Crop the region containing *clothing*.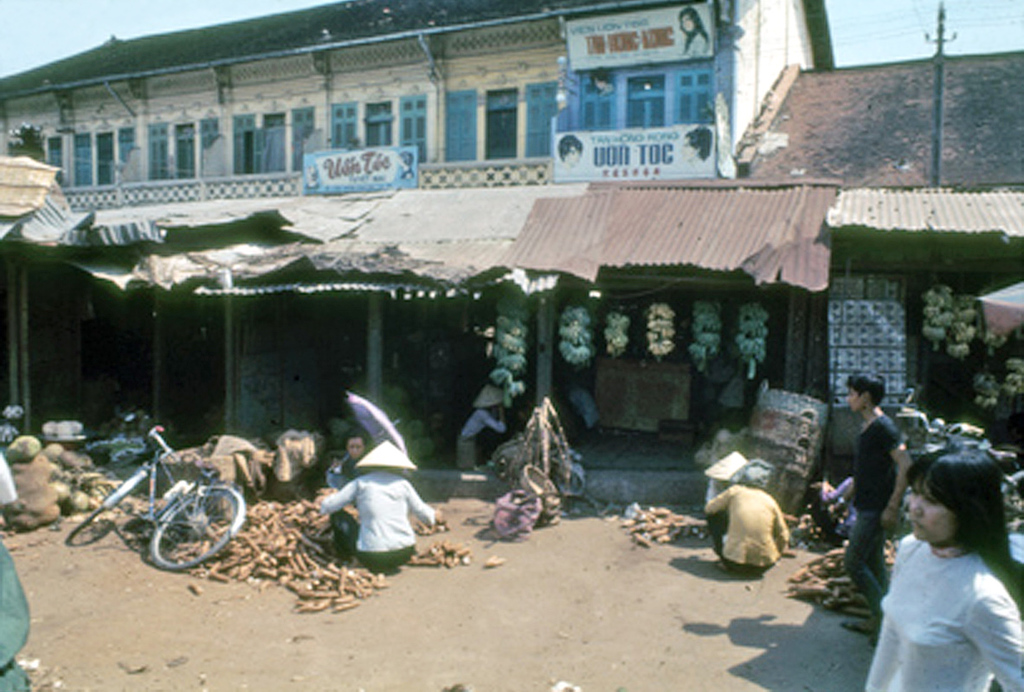
Crop region: x1=864, y1=531, x2=1023, y2=691.
